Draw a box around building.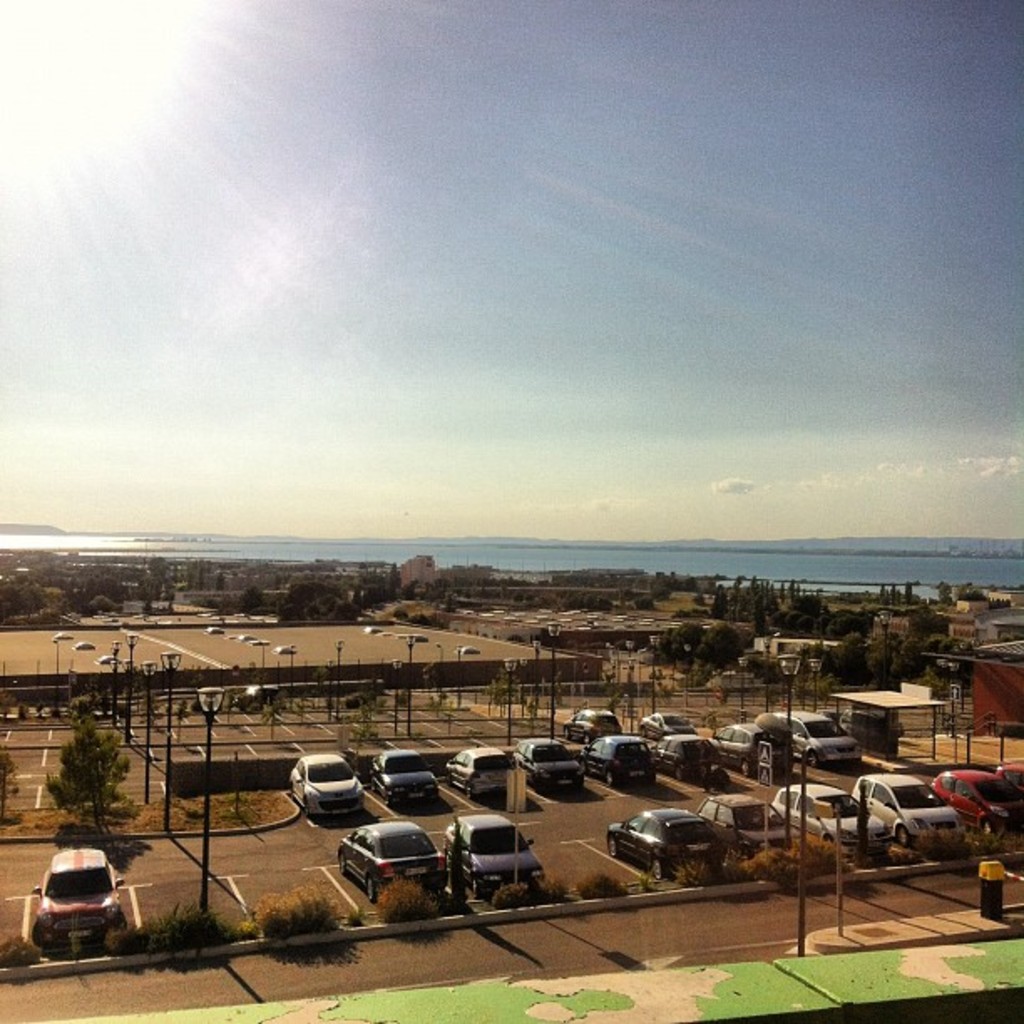
bbox(395, 557, 442, 594).
